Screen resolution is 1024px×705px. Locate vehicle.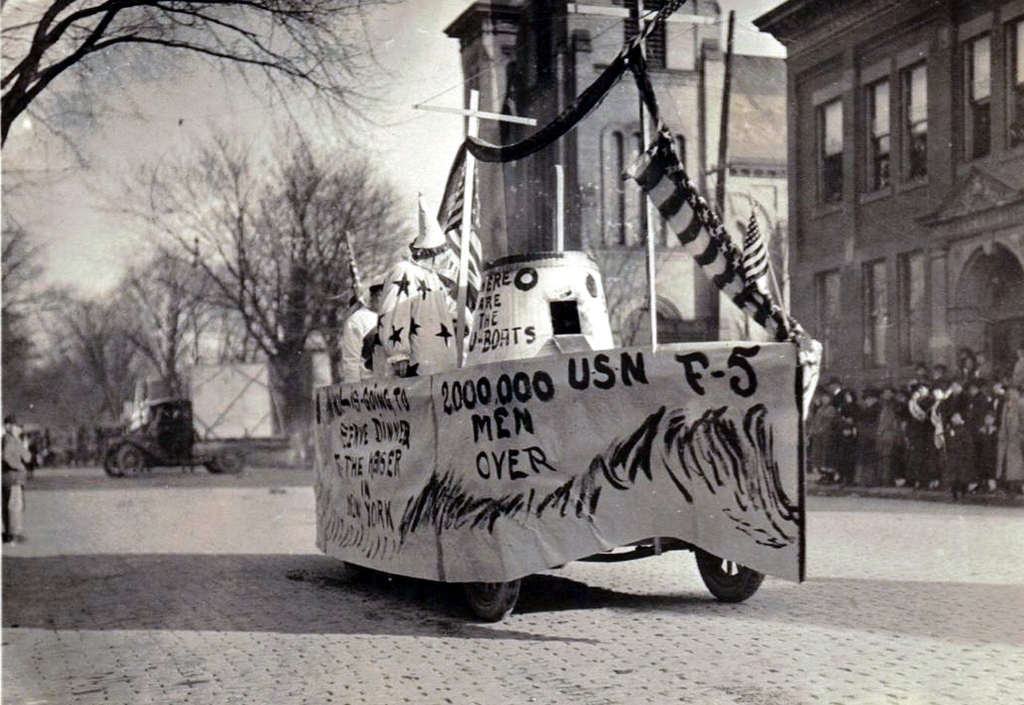
344/527/764/623.
